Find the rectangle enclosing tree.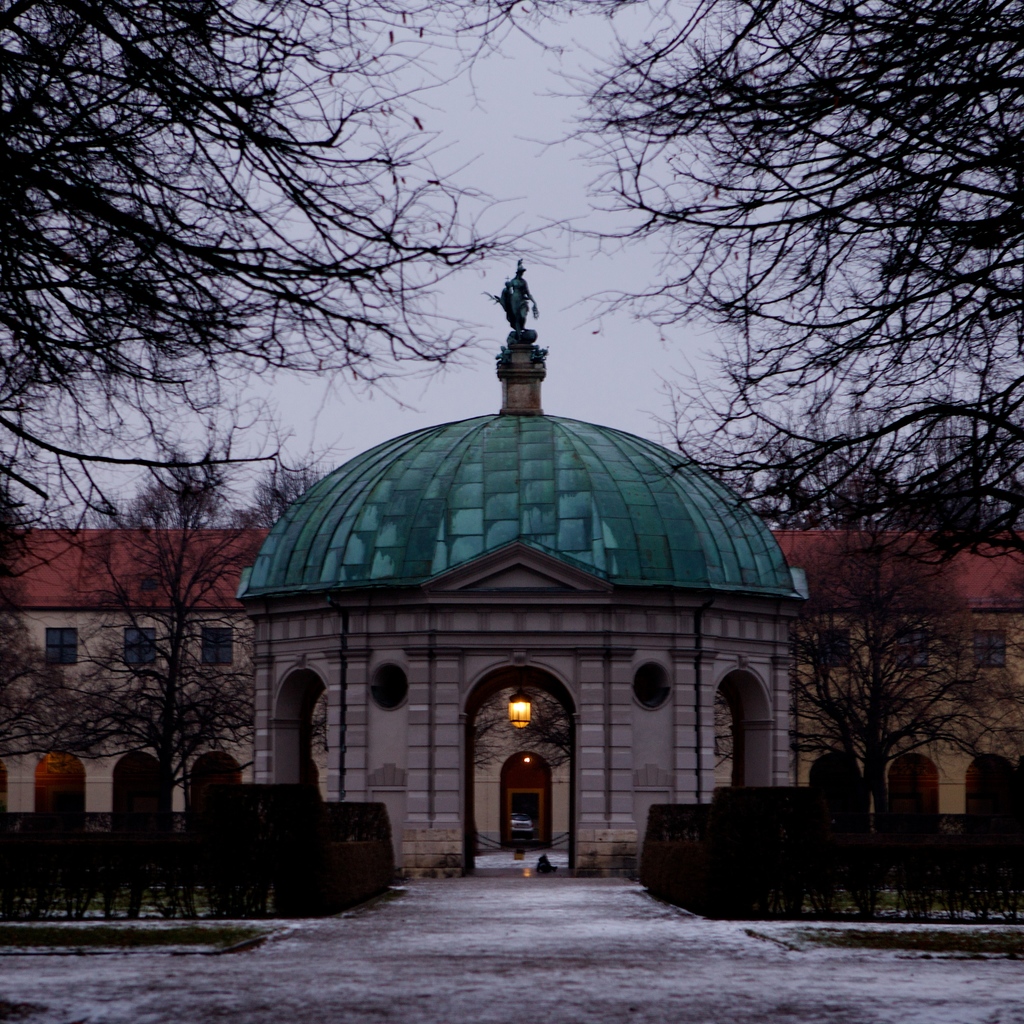
<region>227, 454, 332, 547</region>.
